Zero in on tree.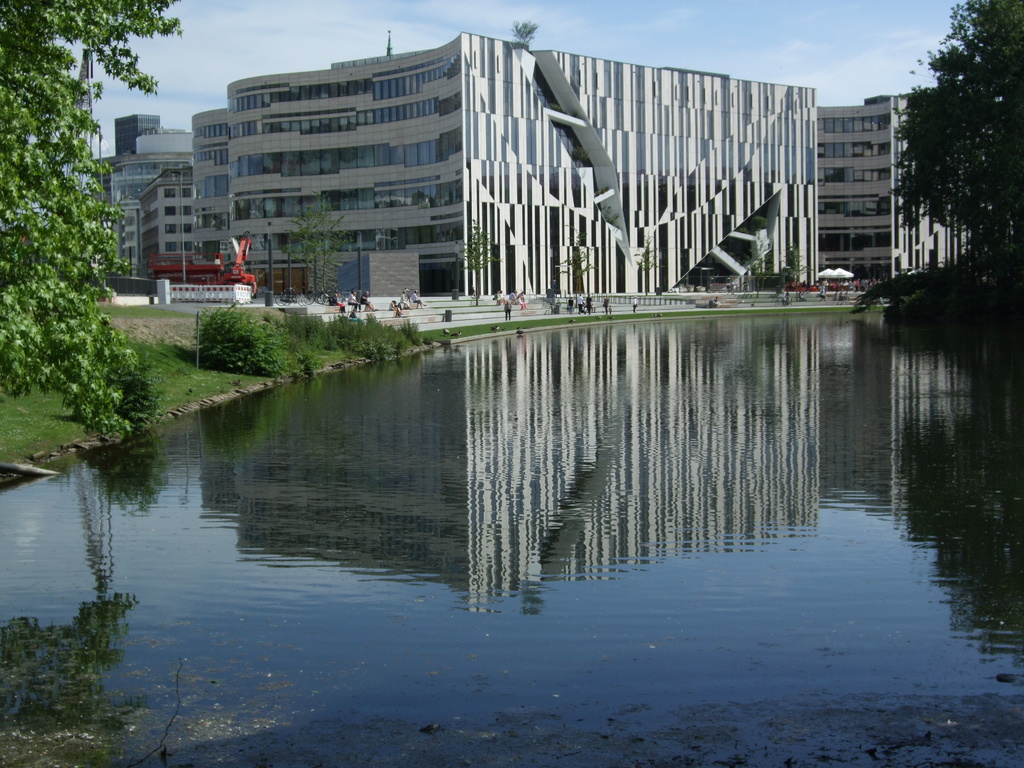
Zeroed in: (511,16,532,43).
